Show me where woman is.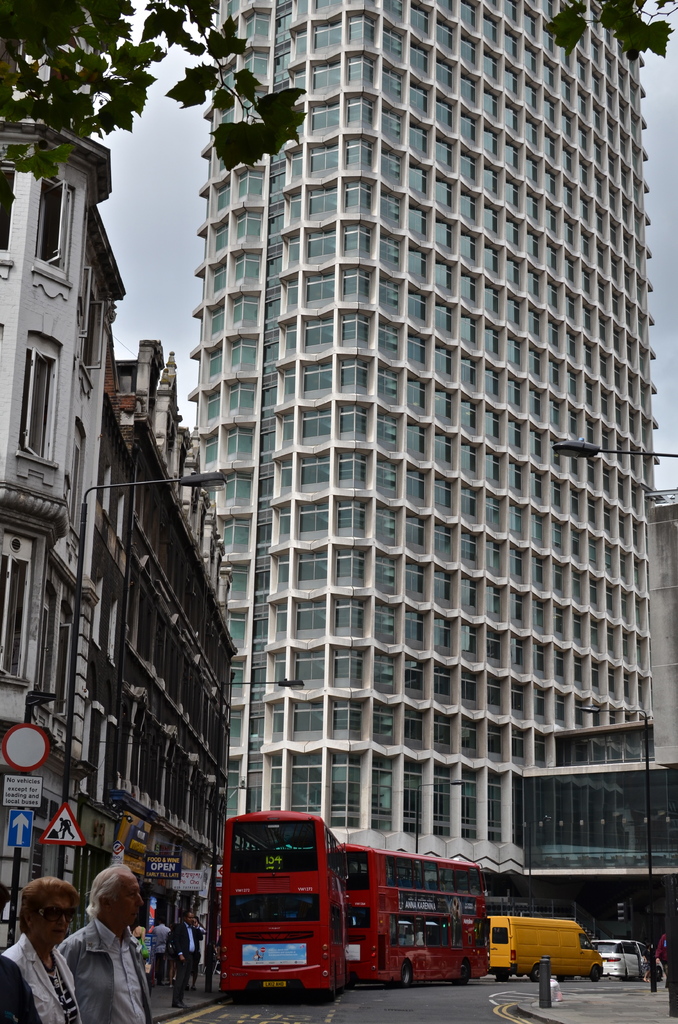
woman is at (x1=38, y1=864, x2=156, y2=1023).
